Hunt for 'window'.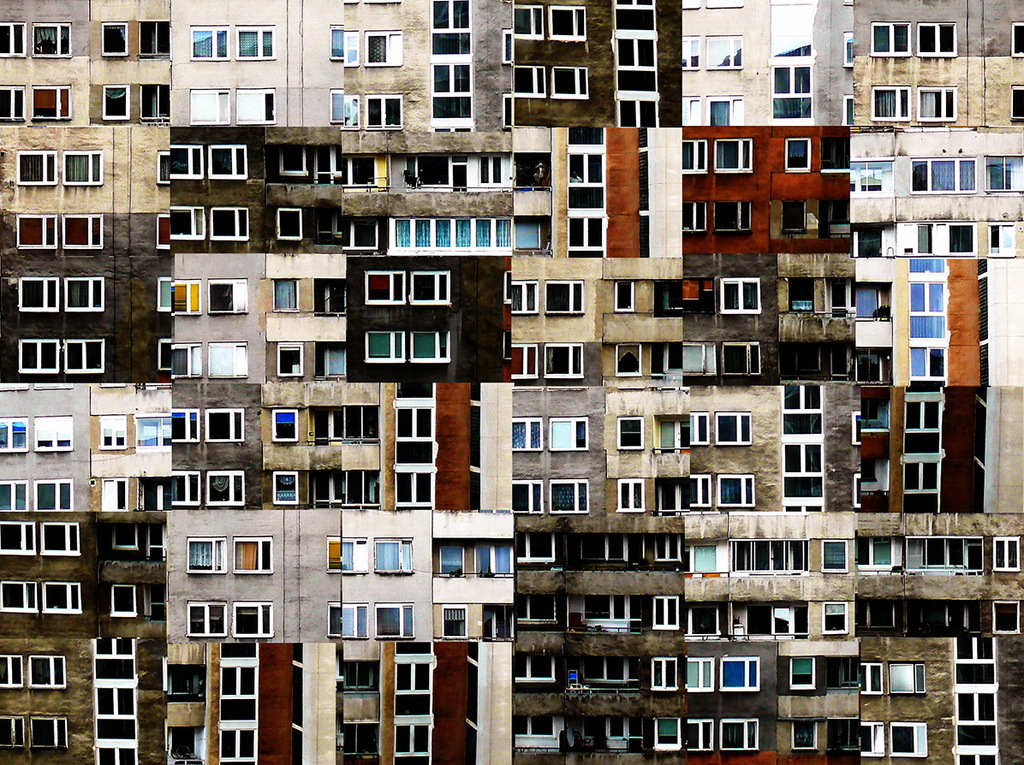
Hunted down at [x1=98, y1=80, x2=128, y2=122].
